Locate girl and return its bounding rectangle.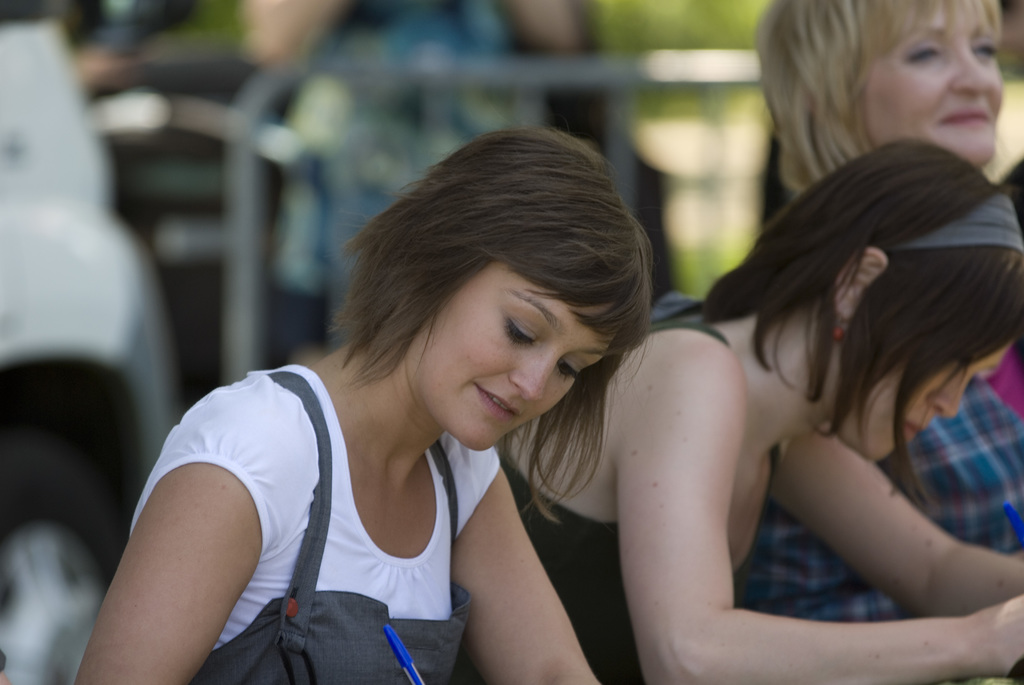
x1=507 y1=138 x2=1023 y2=684.
